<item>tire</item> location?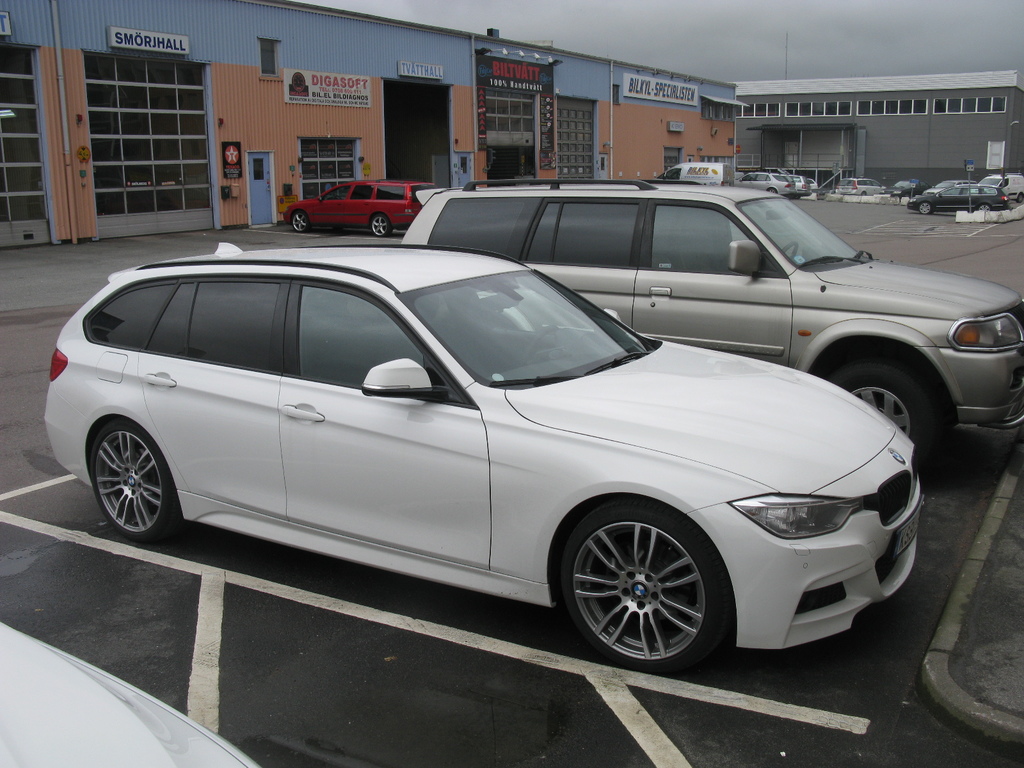
box=[553, 508, 726, 671]
